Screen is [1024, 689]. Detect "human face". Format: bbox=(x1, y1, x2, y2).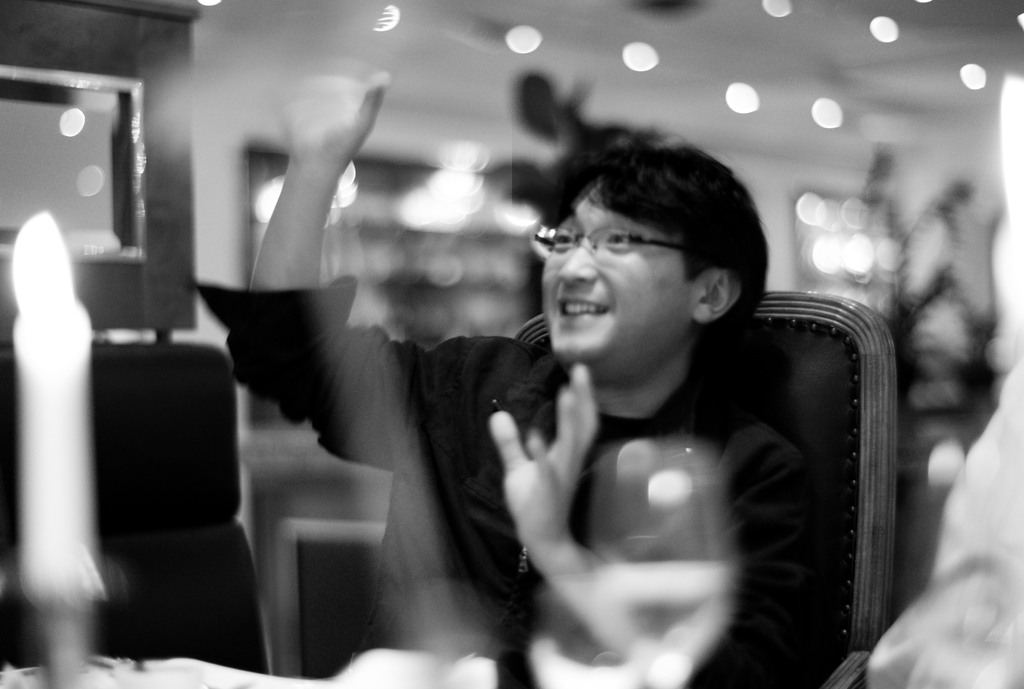
bbox=(531, 186, 697, 376).
